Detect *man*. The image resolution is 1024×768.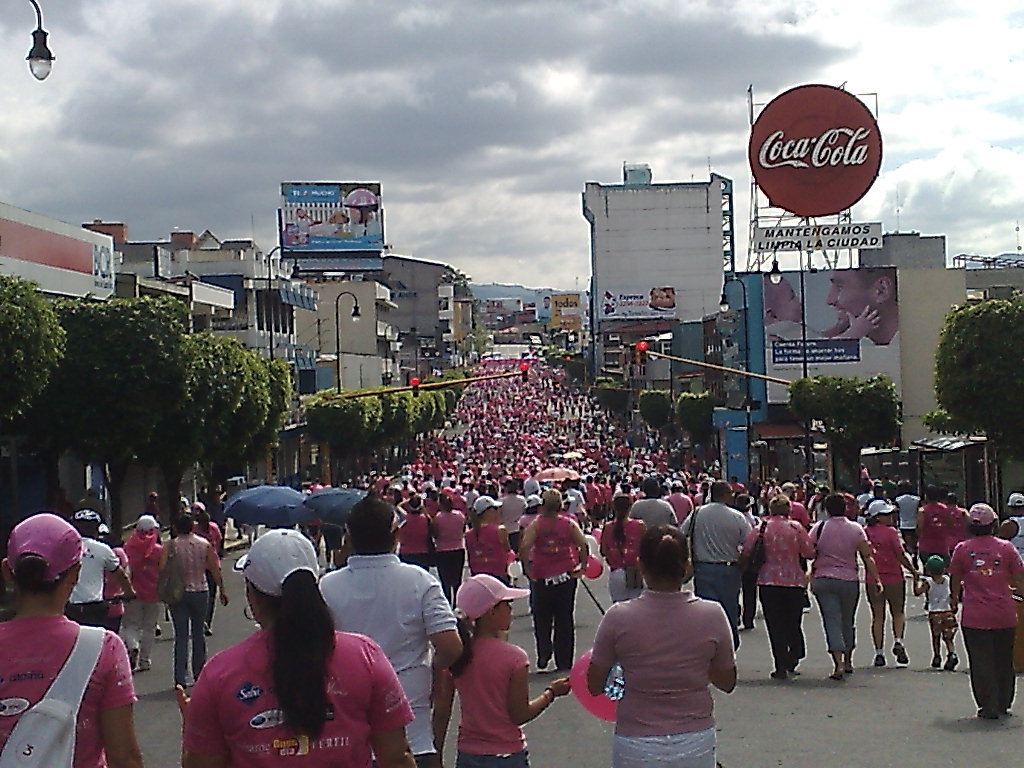
x1=317, y1=494, x2=459, y2=767.
